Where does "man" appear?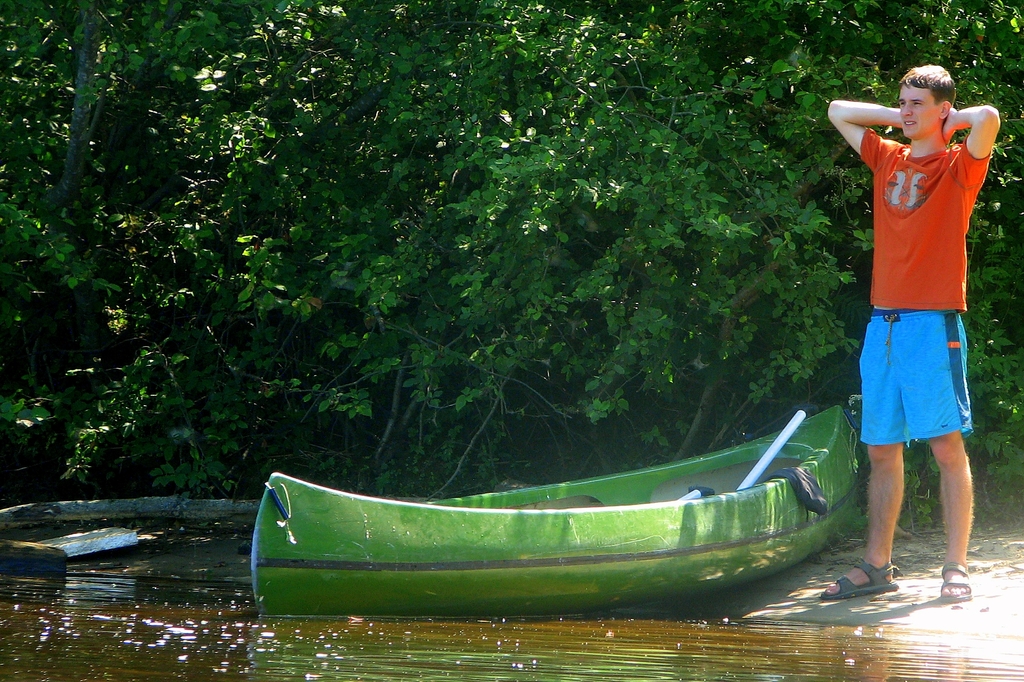
Appears at 822, 65, 1003, 601.
